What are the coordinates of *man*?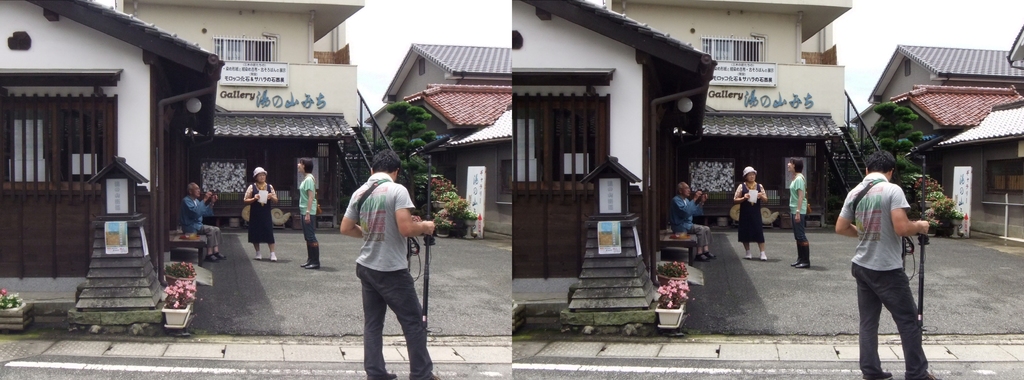
181:183:225:260.
